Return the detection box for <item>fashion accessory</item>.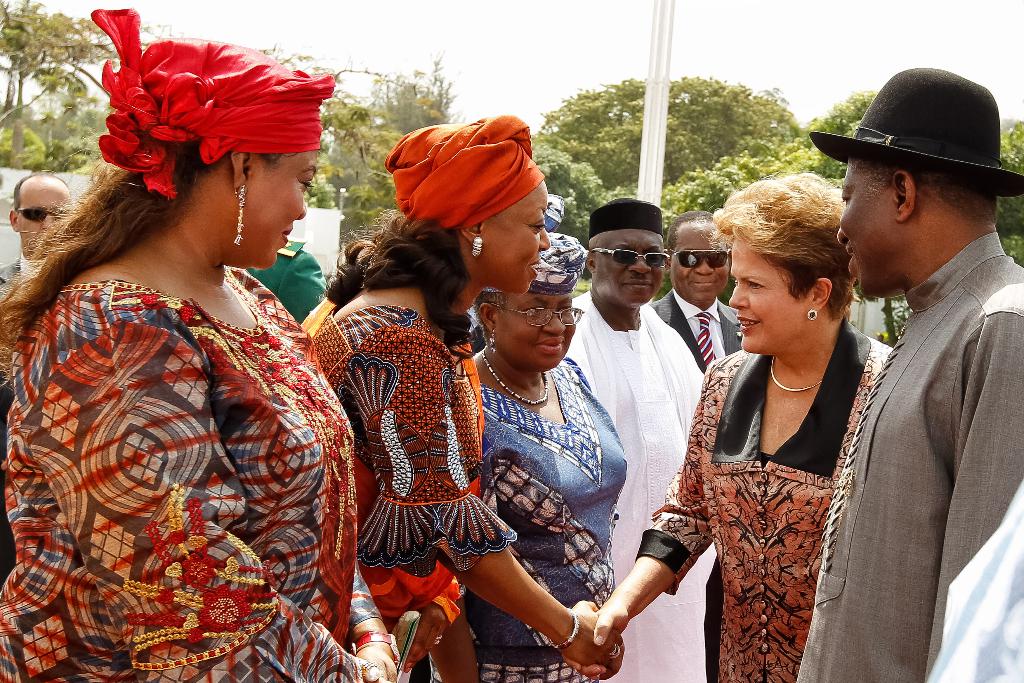
589,247,672,271.
